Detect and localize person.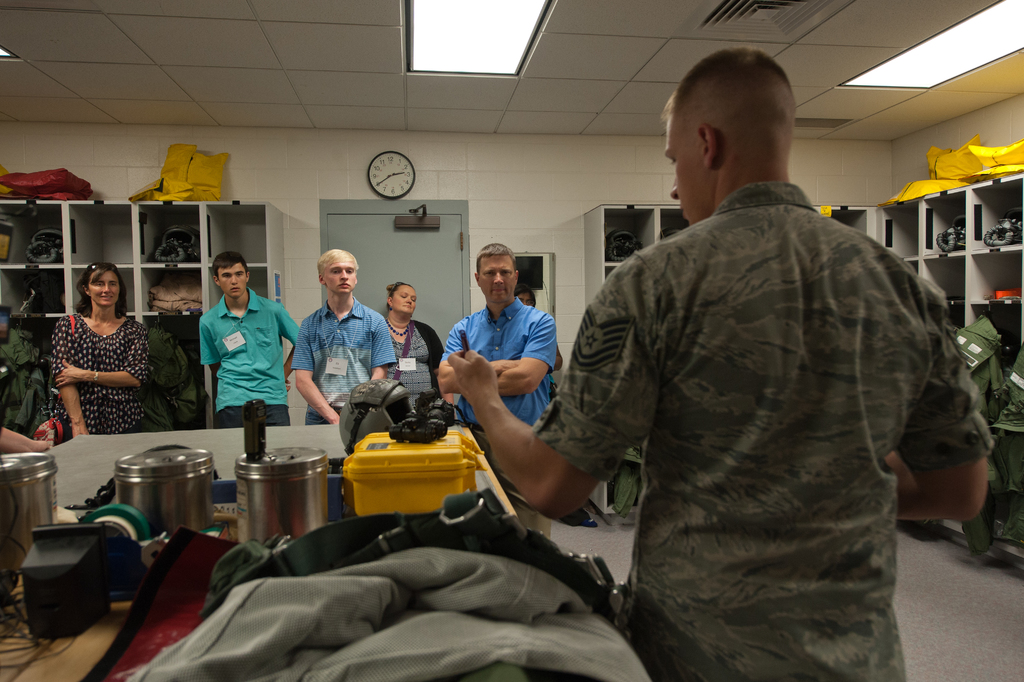
Localized at box(380, 276, 450, 437).
